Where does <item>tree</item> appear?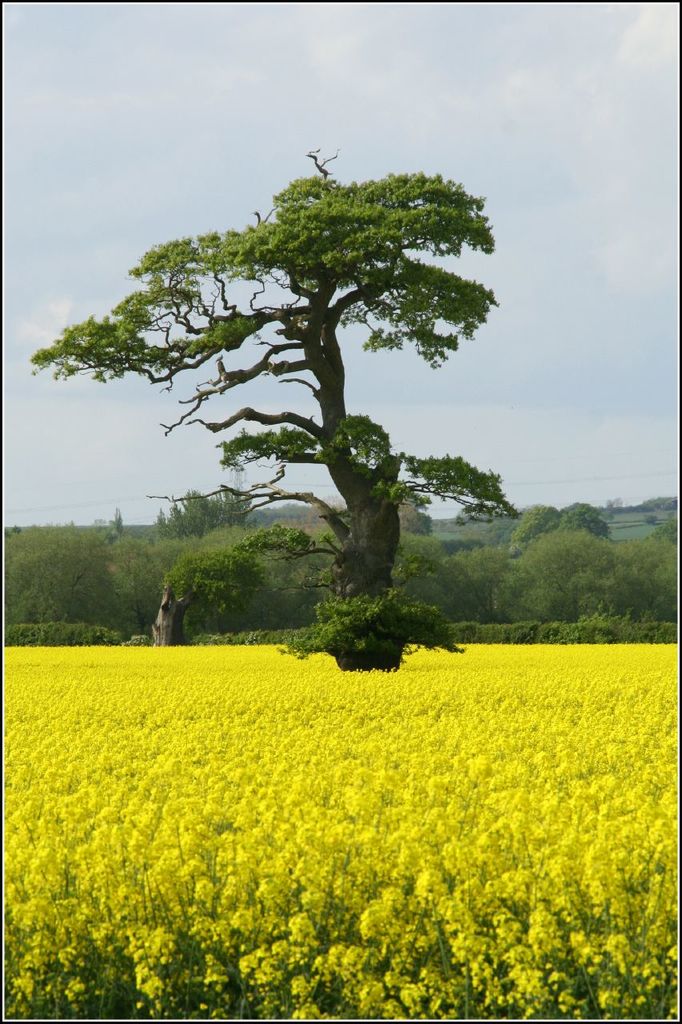
Appears at region(143, 480, 277, 555).
